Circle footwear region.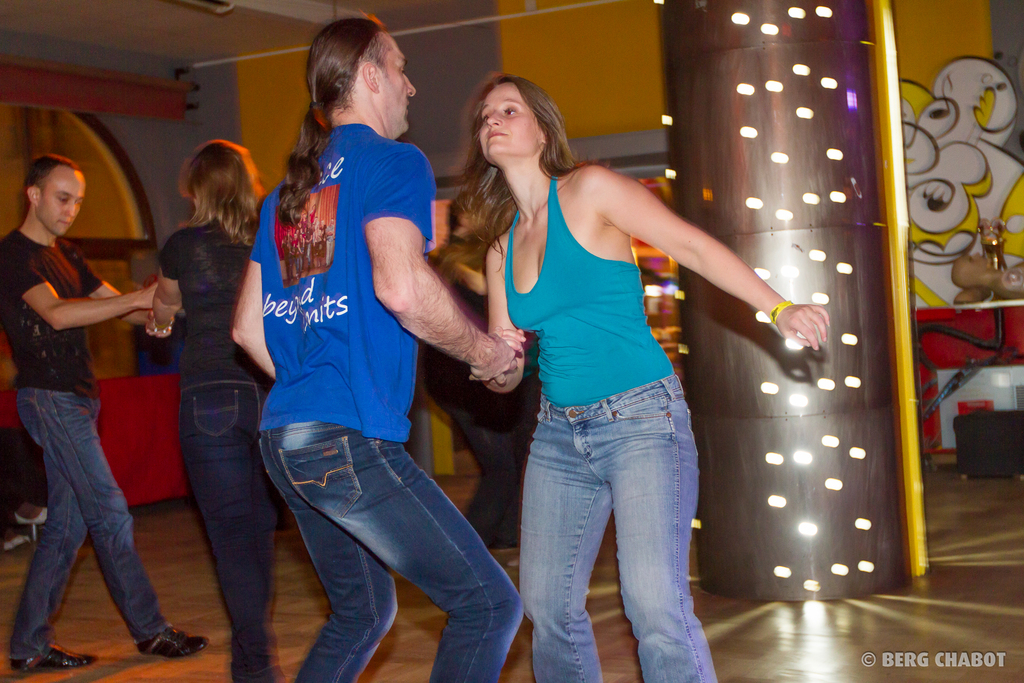
Region: Rect(136, 621, 209, 658).
